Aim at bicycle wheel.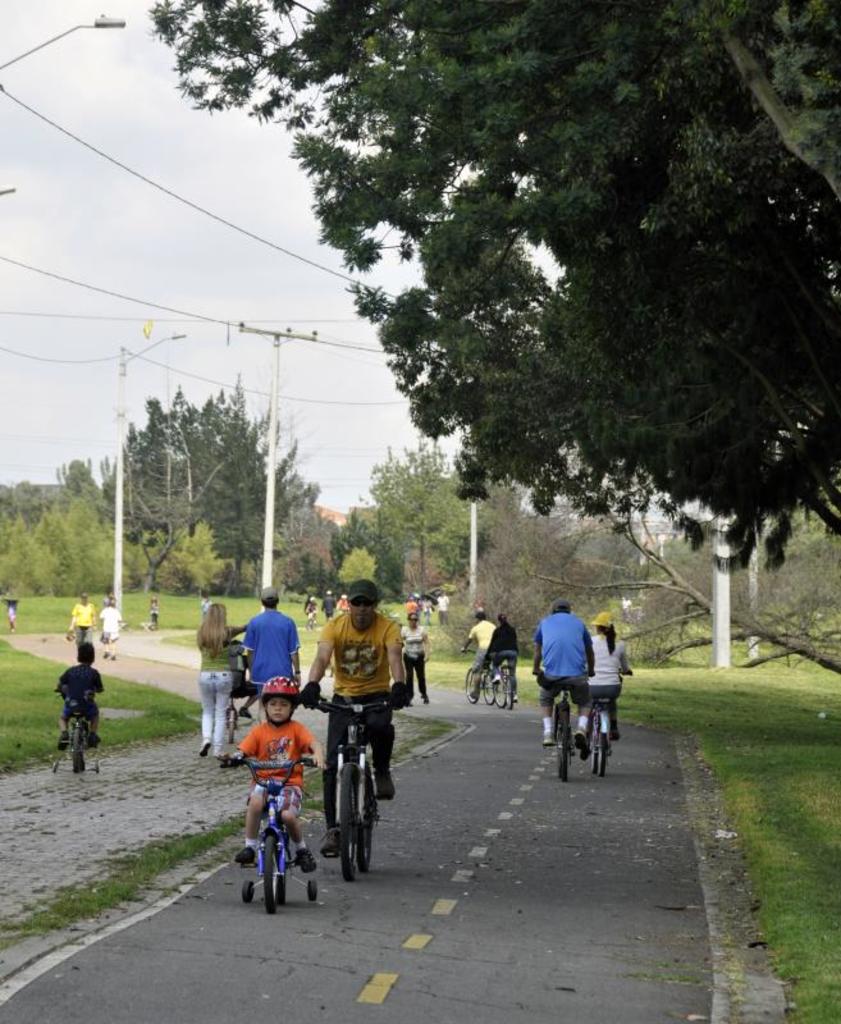
Aimed at 264 838 285 913.
